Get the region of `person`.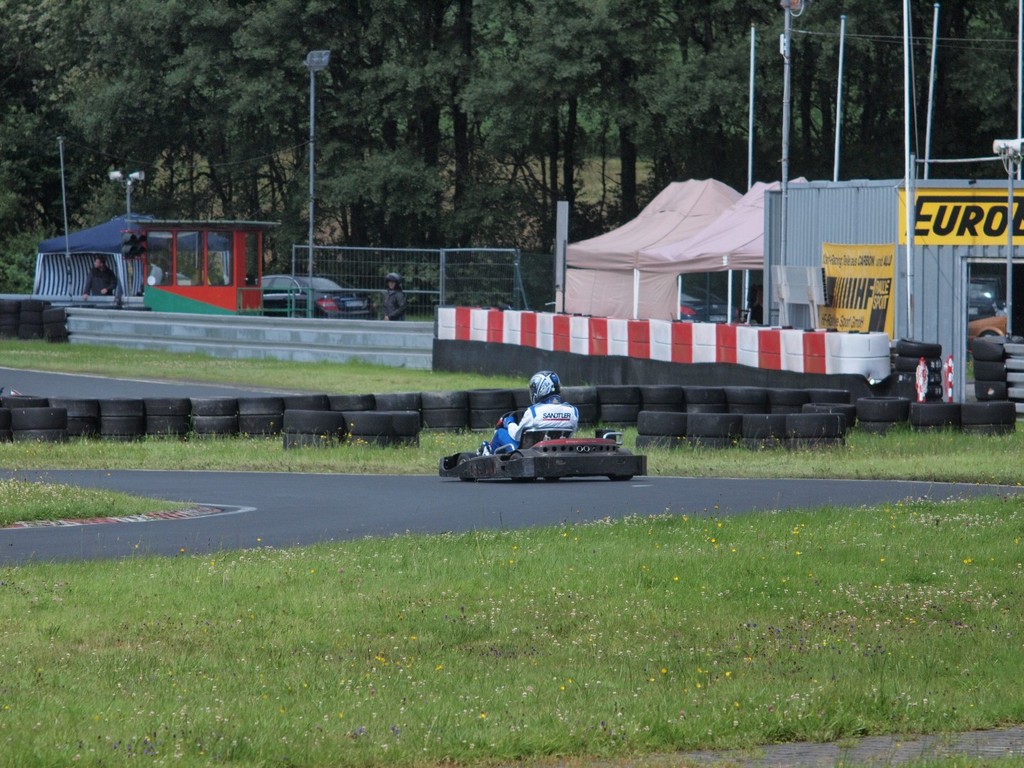
rect(376, 274, 407, 323).
